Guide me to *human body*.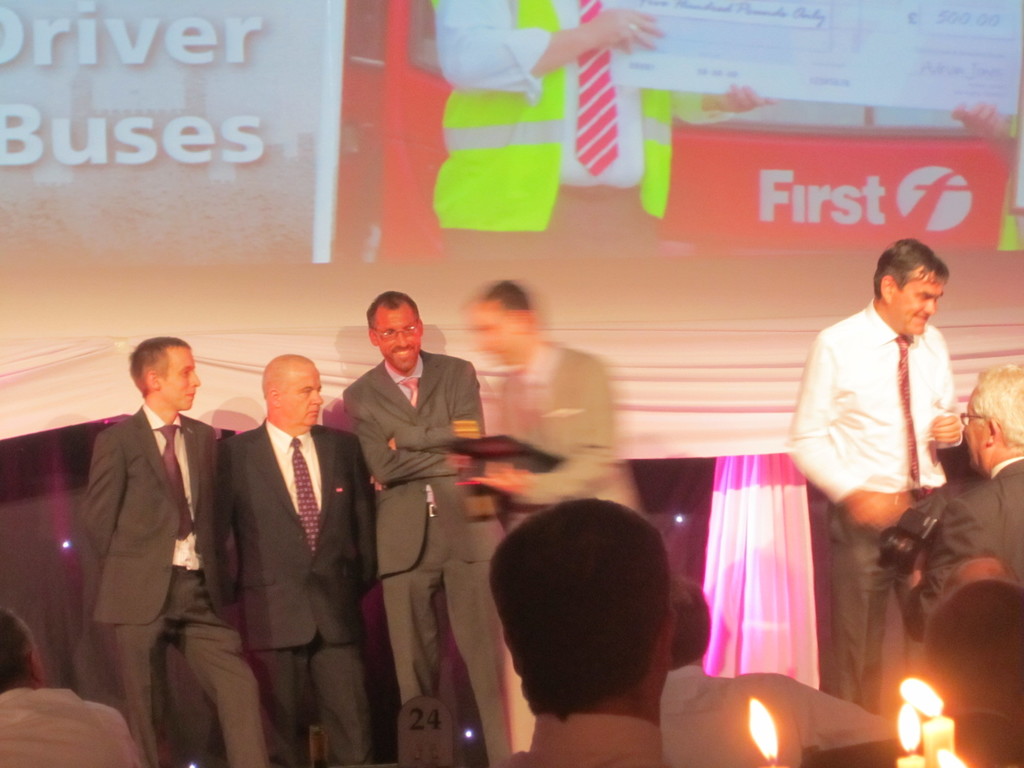
Guidance: bbox=[804, 243, 986, 767].
